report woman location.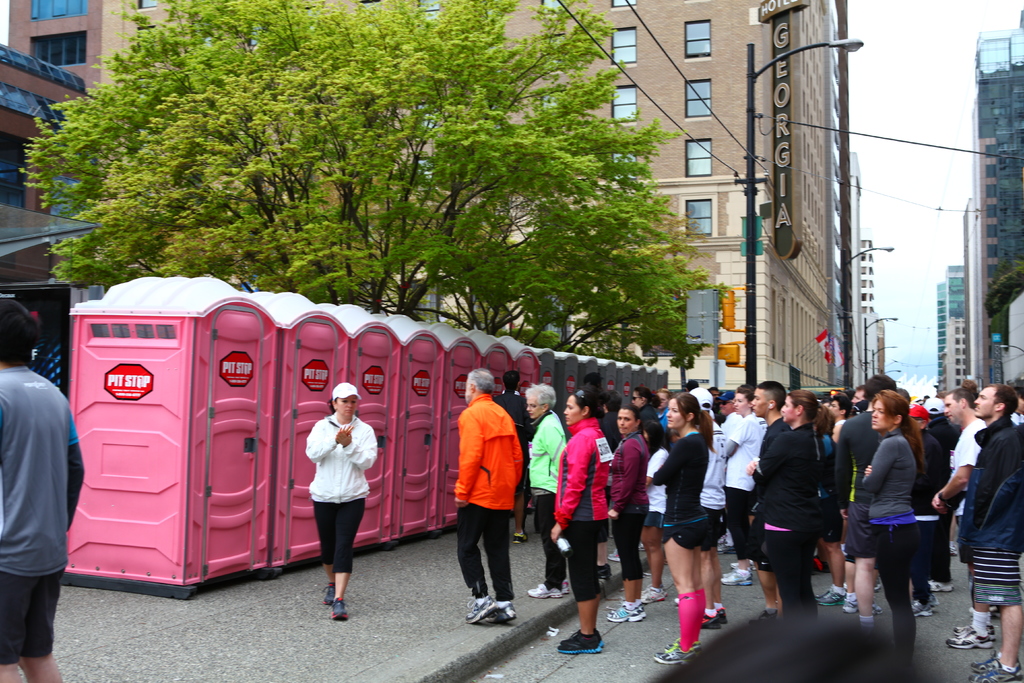
Report: (x1=606, y1=401, x2=652, y2=623).
